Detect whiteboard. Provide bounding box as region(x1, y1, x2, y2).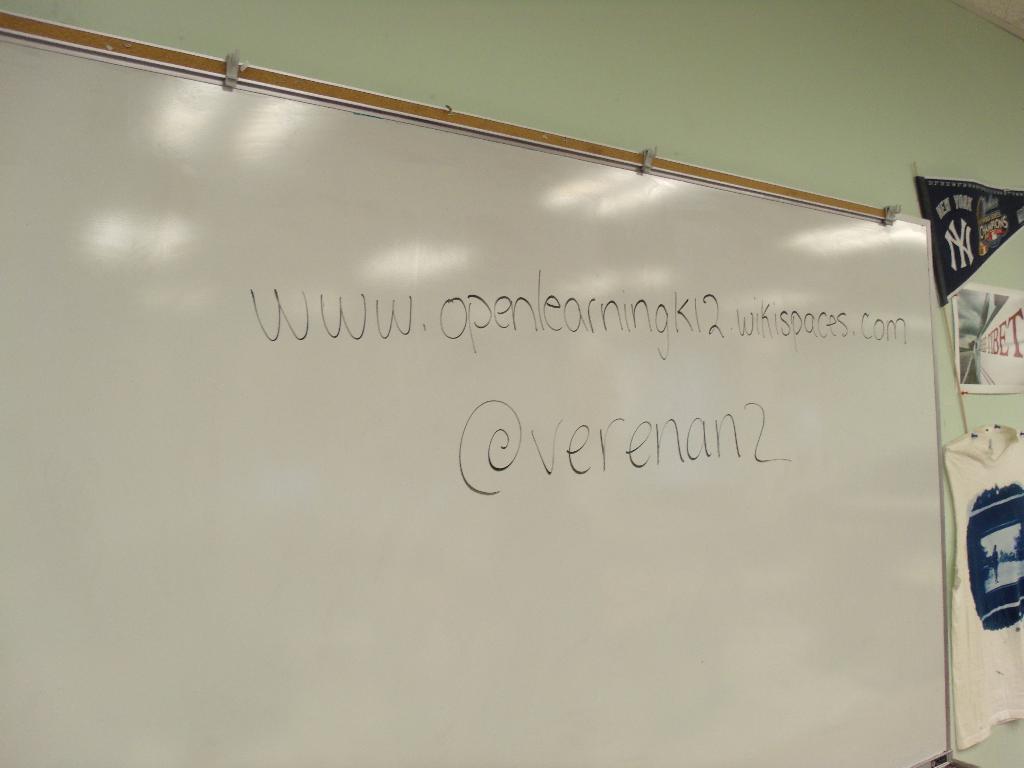
region(0, 12, 938, 767).
